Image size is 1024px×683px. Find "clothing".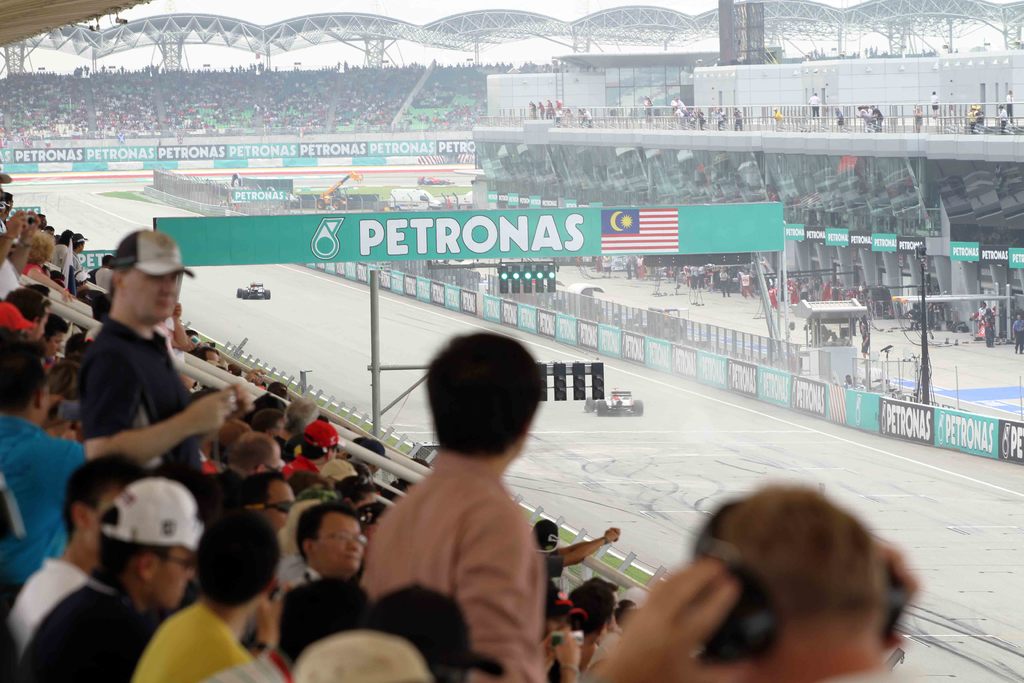
select_region(76, 317, 204, 471).
